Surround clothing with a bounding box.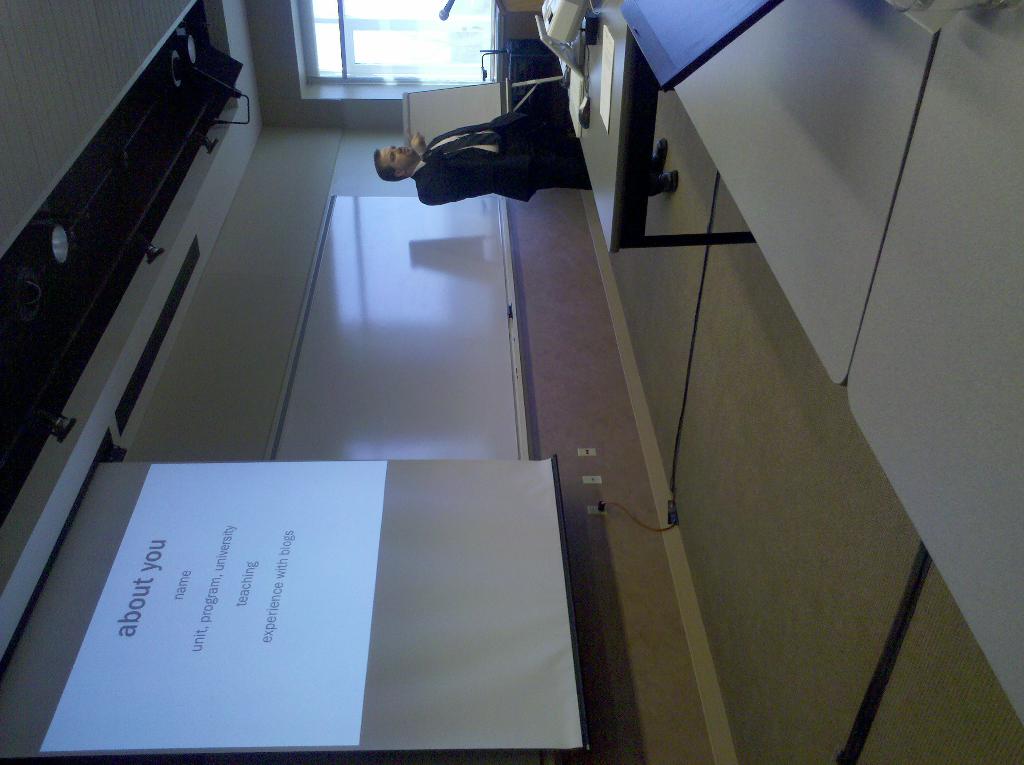
left=410, top=108, right=660, bottom=203.
